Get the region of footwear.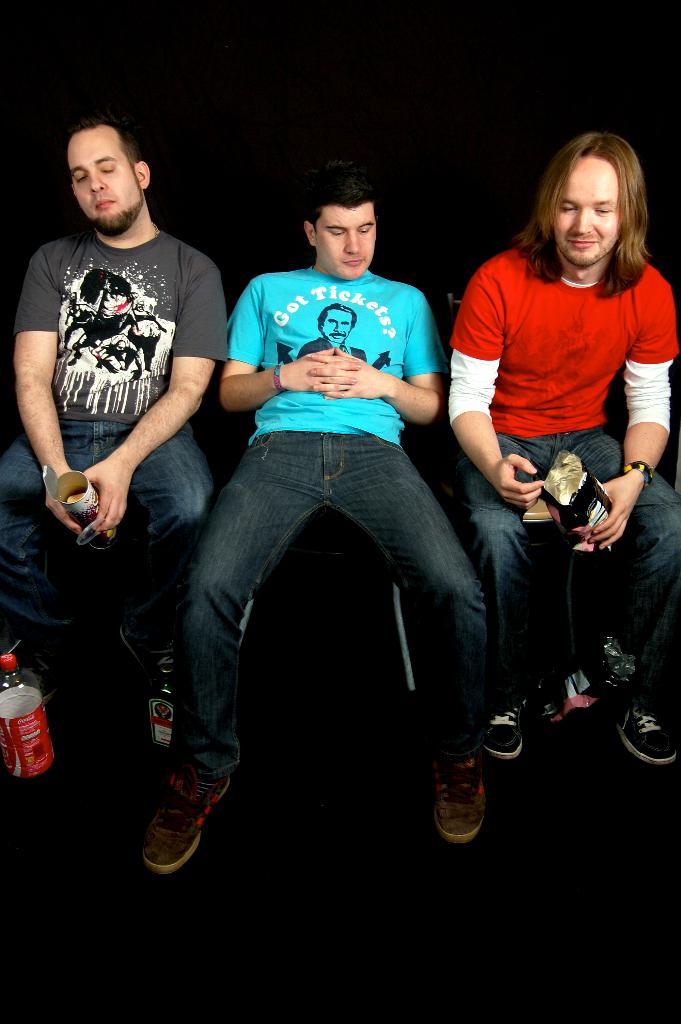
l=429, t=750, r=487, b=843.
